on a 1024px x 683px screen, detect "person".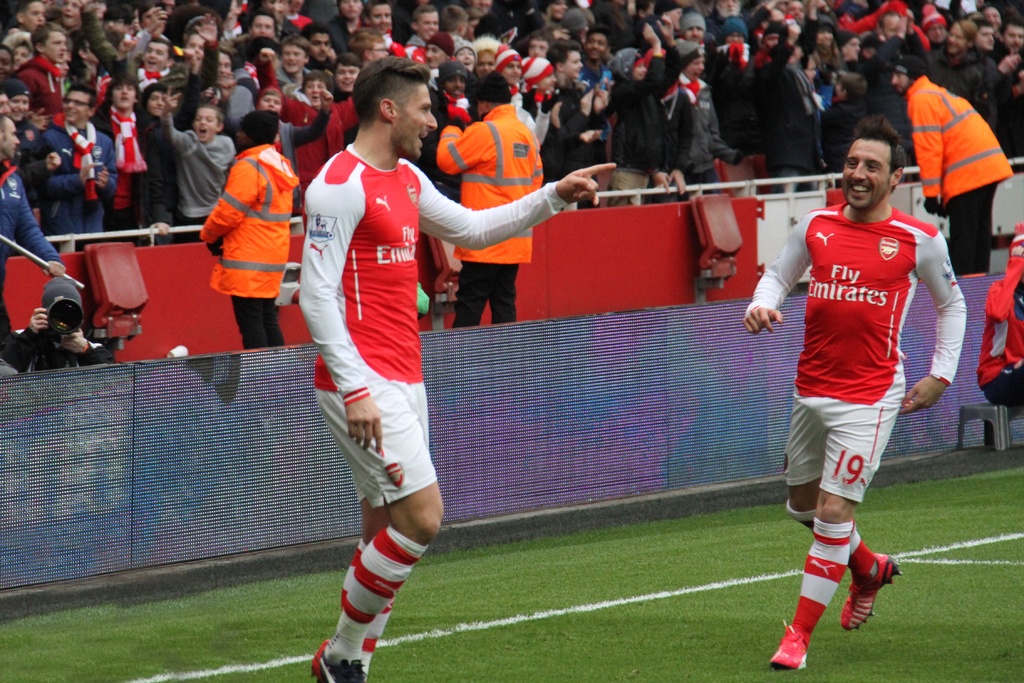
locate(764, 108, 950, 669).
